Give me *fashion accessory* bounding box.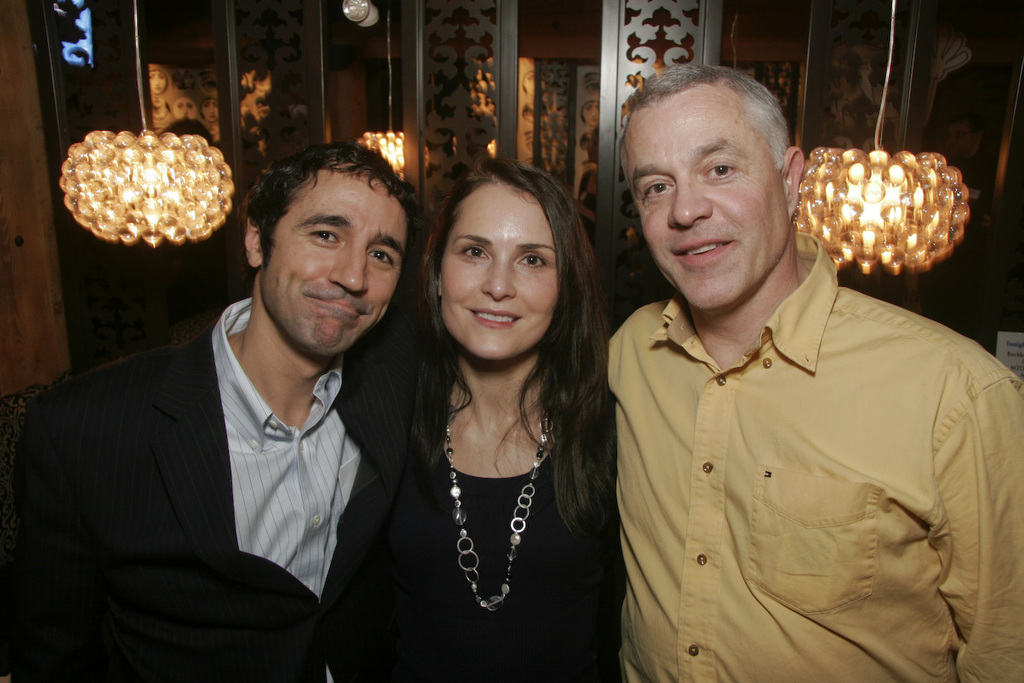
left=440, top=412, right=548, bottom=616.
